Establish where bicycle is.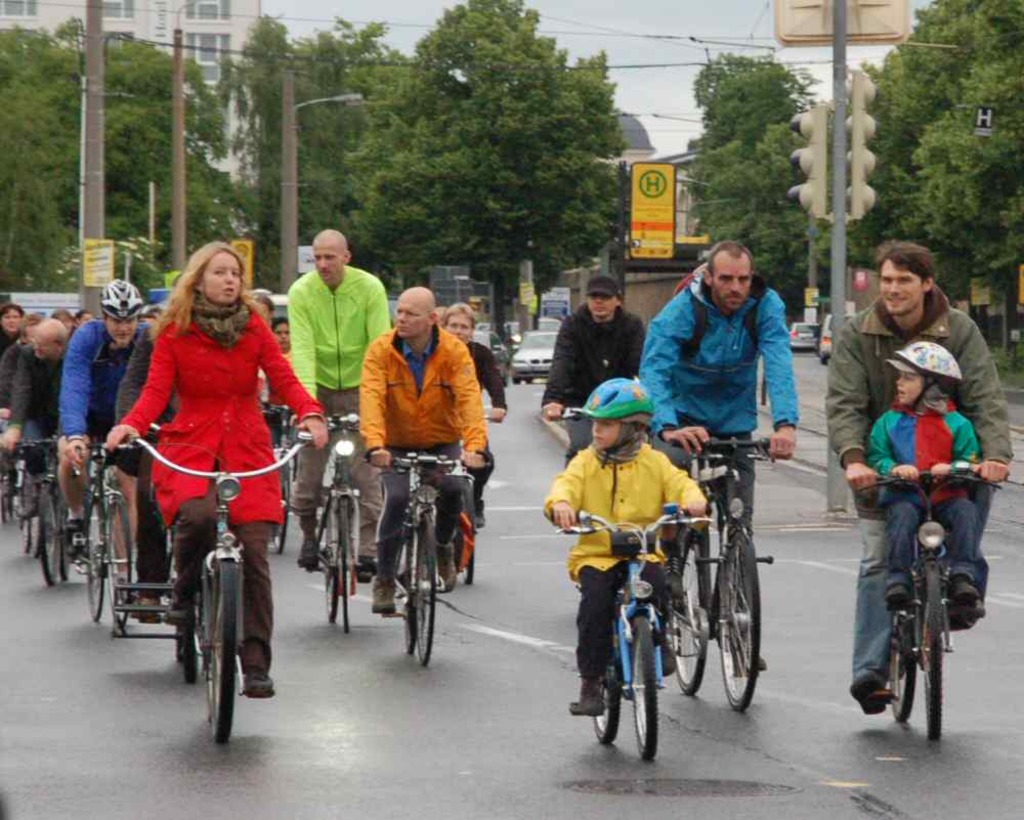
Established at x1=6, y1=455, x2=68, y2=591.
